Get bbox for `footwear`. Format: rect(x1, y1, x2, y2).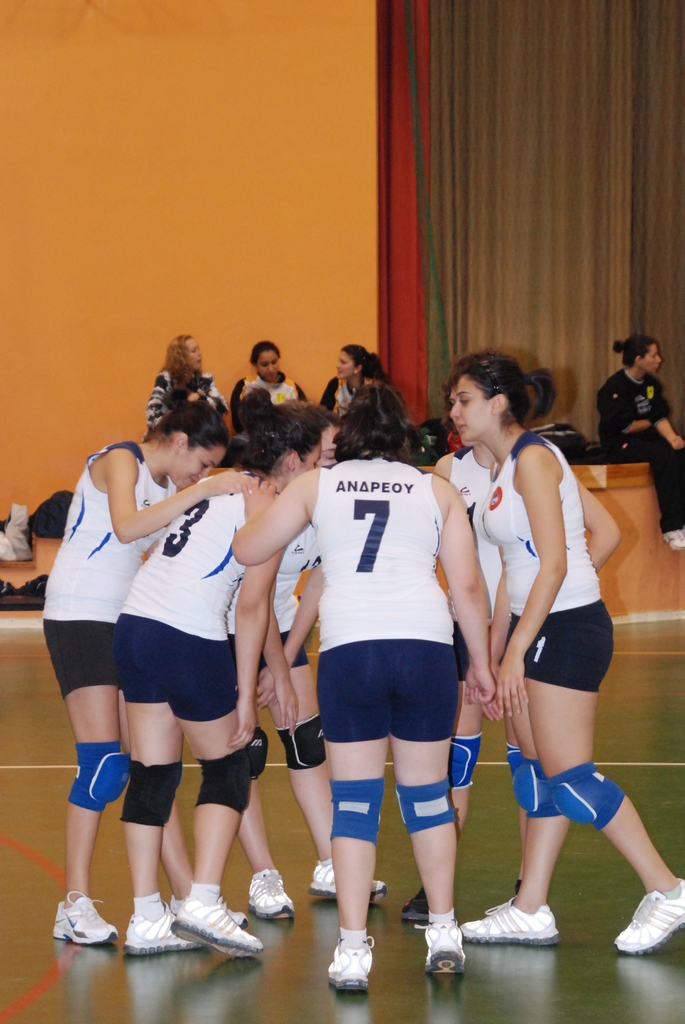
rect(663, 531, 684, 548).
